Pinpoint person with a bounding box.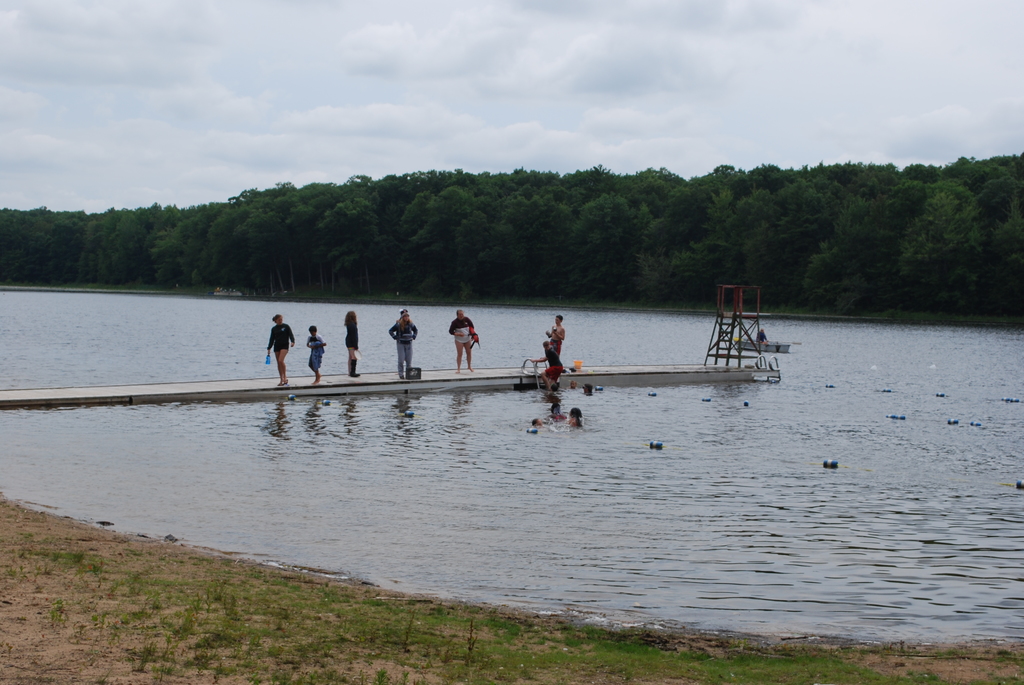
(267, 313, 296, 383).
